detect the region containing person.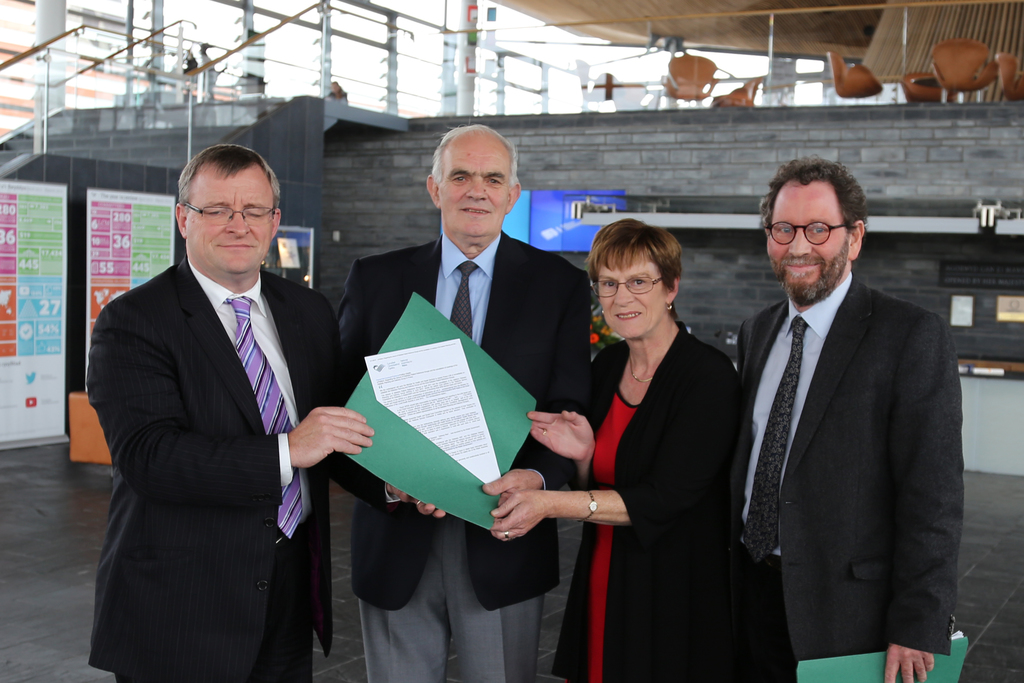
86 122 341 682.
